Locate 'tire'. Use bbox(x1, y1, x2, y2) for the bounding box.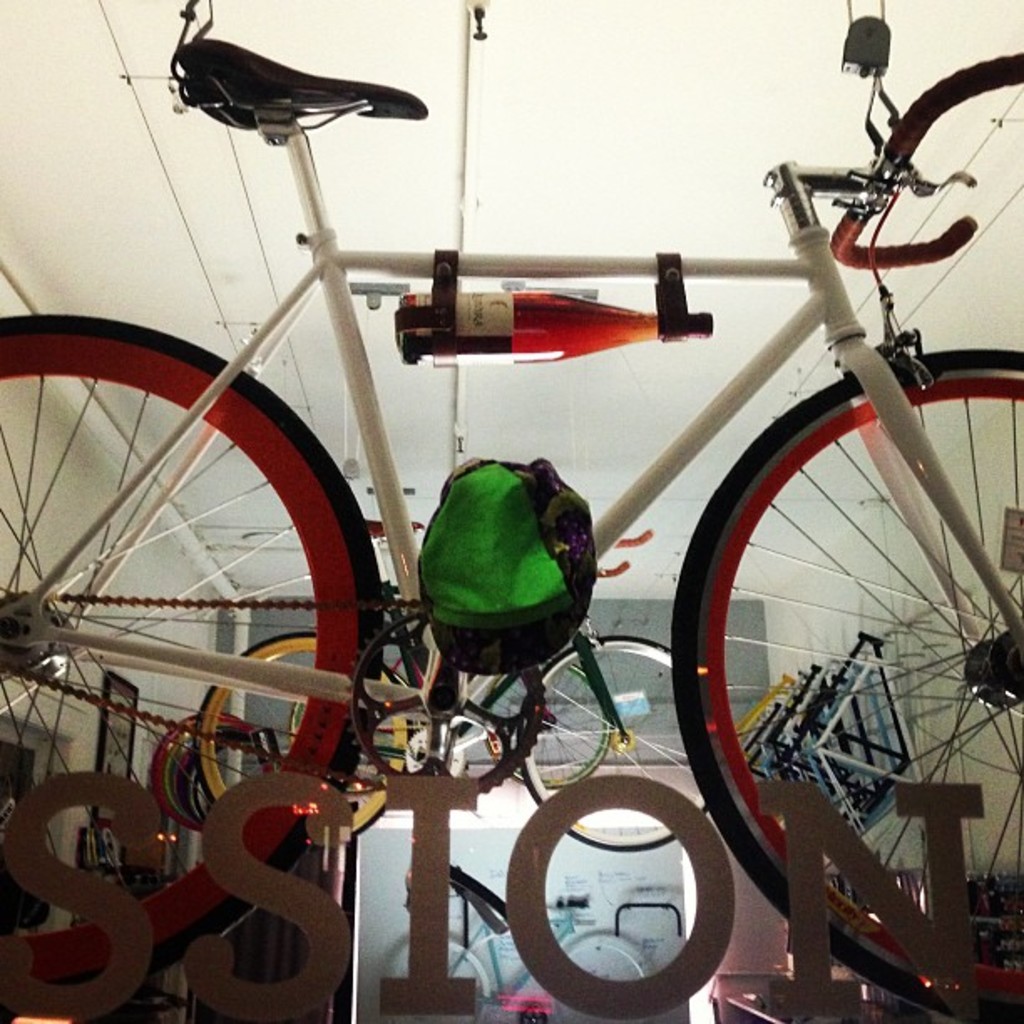
bbox(373, 924, 490, 1022).
